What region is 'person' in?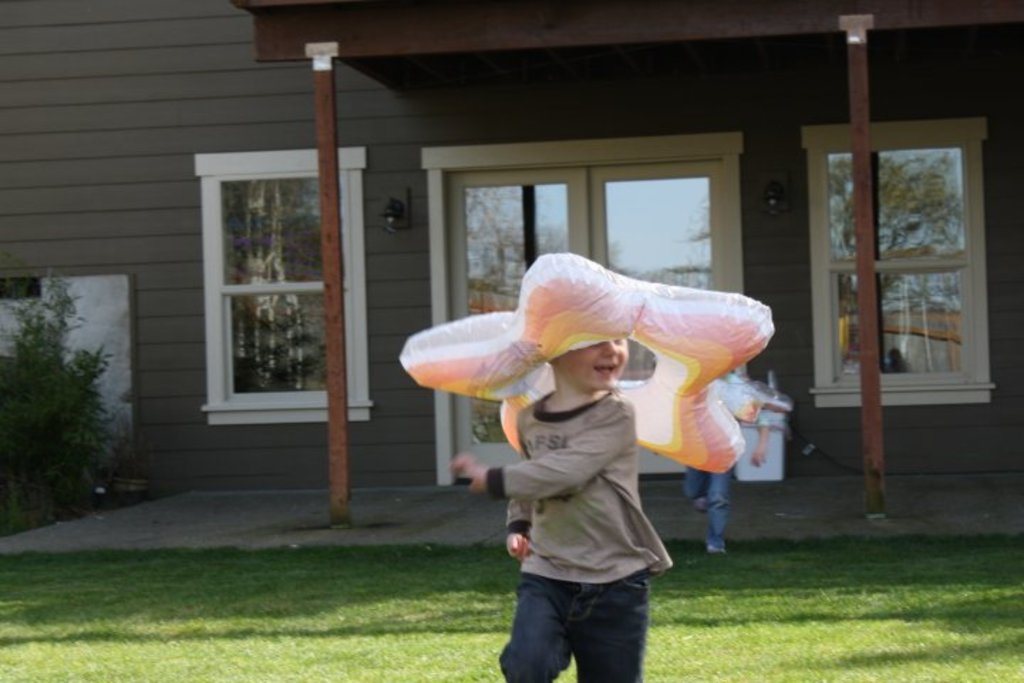
select_region(684, 376, 771, 554).
